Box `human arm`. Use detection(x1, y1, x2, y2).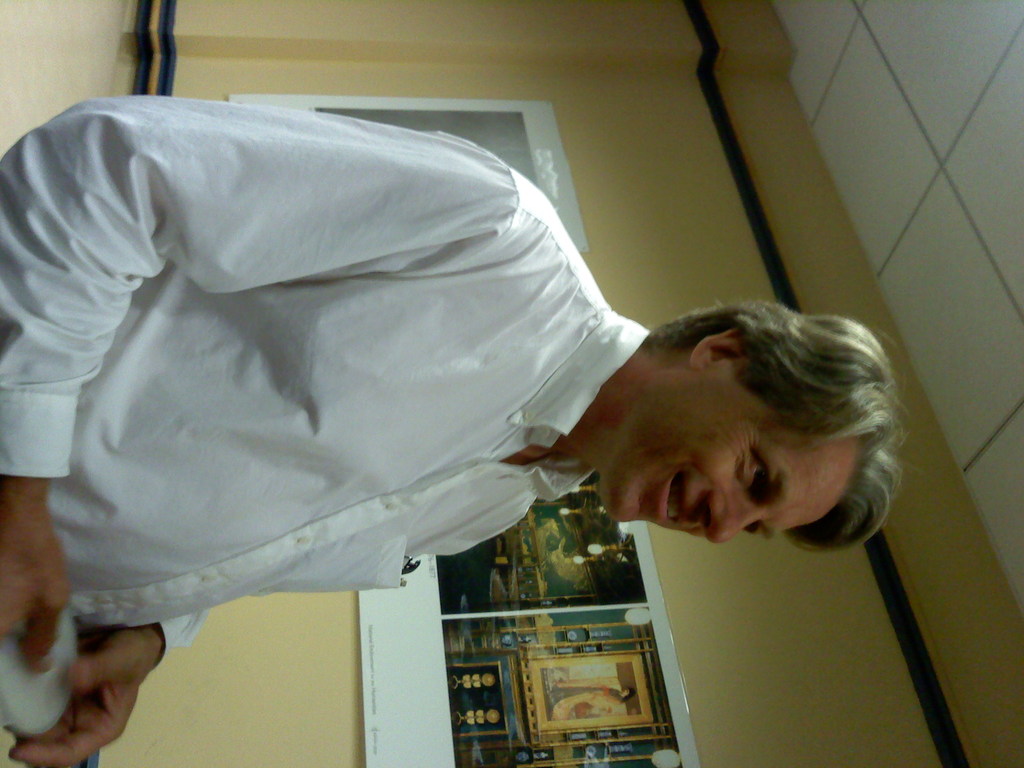
detection(0, 97, 518, 675).
